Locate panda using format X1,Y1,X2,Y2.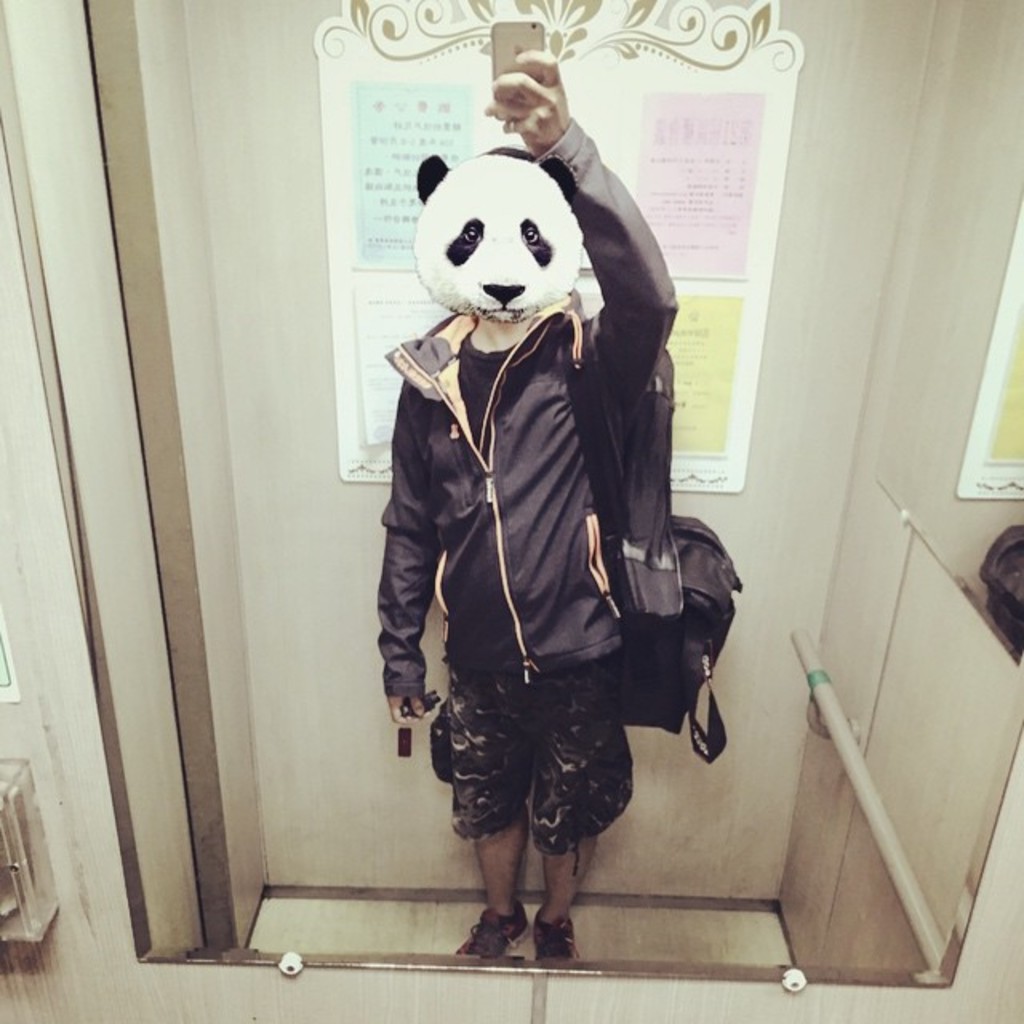
413,149,587,328.
